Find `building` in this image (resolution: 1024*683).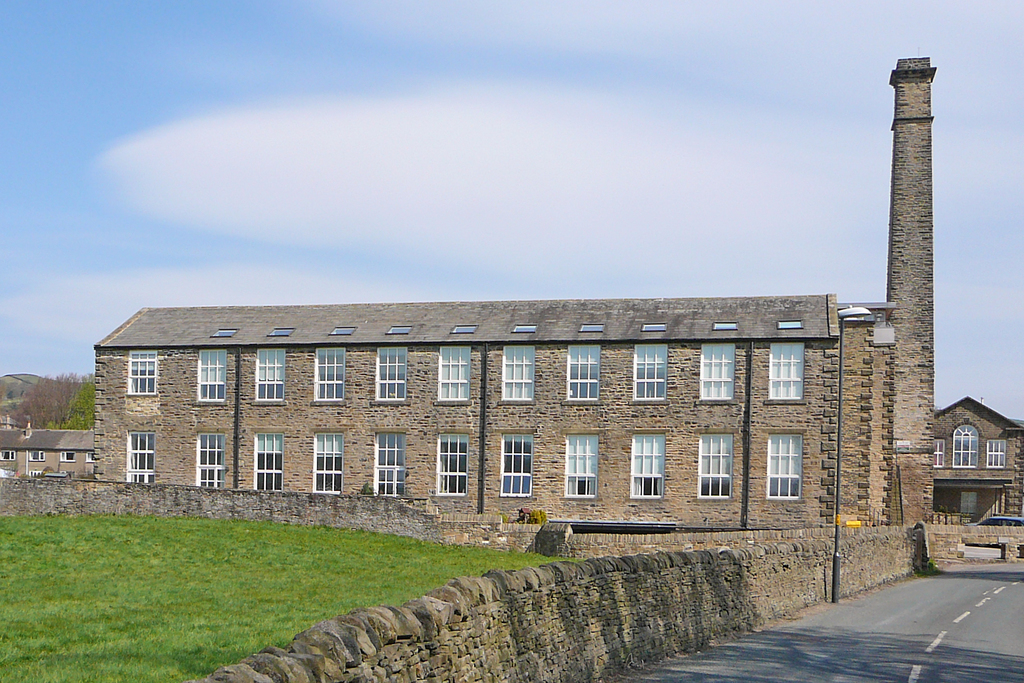
region(932, 393, 1023, 523).
